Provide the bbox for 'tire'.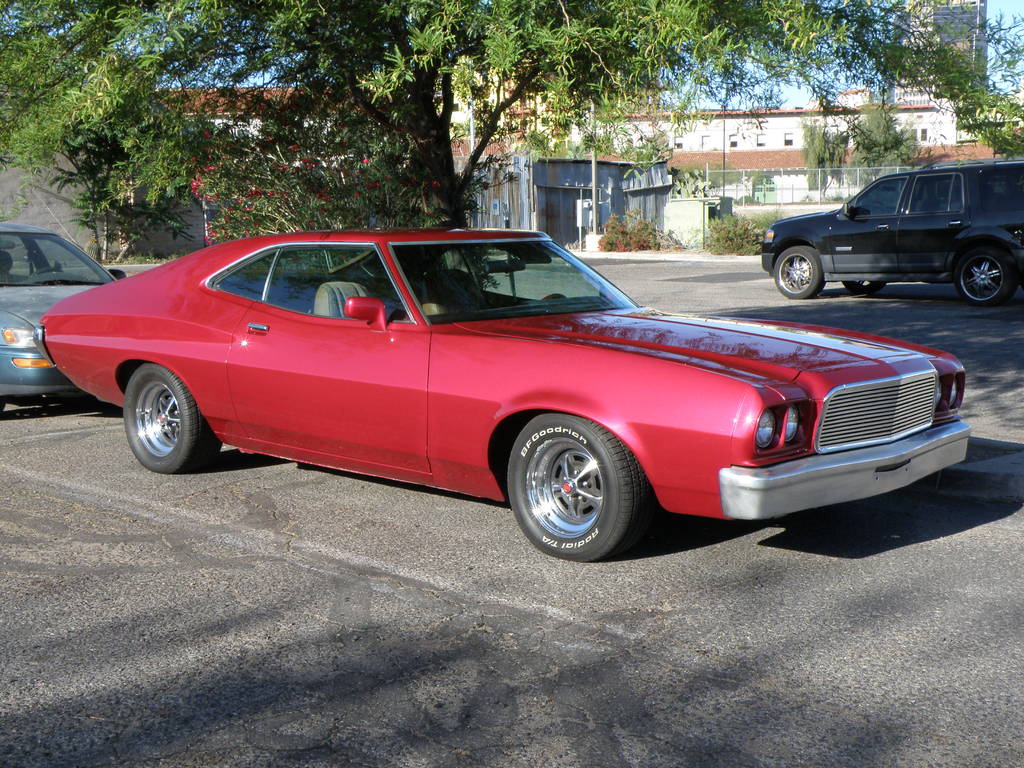
{"x1": 955, "y1": 250, "x2": 1014, "y2": 303}.
